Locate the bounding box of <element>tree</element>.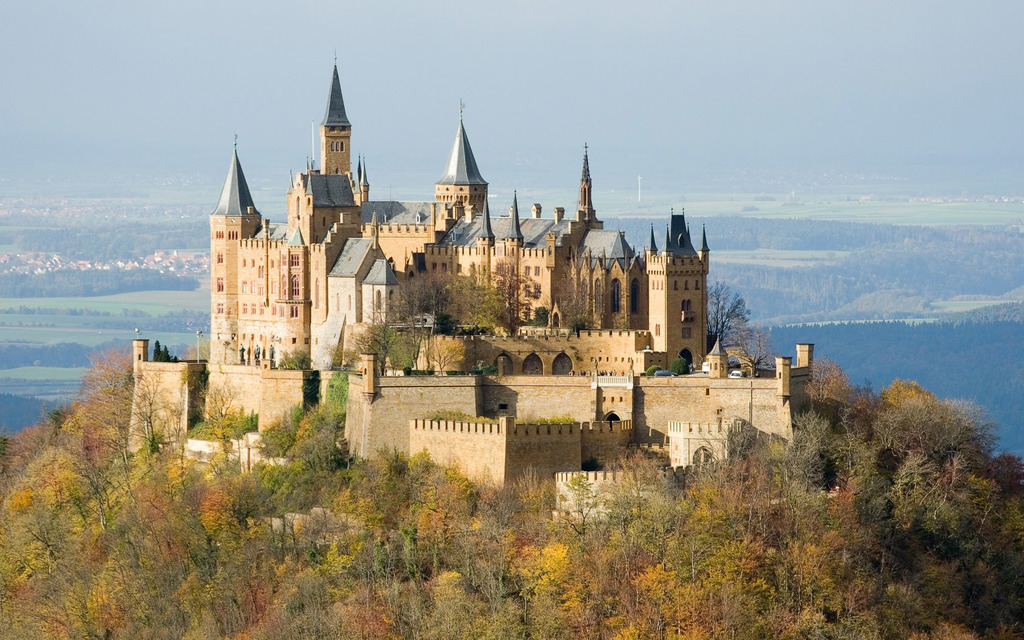
Bounding box: (37,450,95,551).
